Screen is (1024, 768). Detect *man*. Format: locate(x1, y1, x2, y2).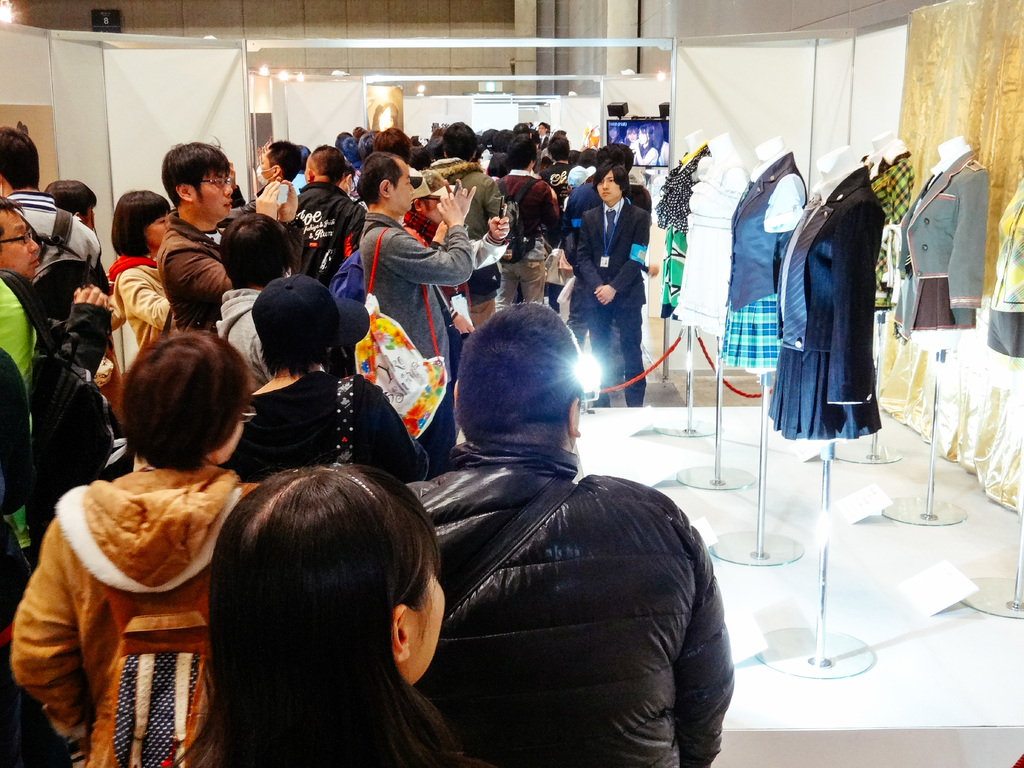
locate(214, 203, 301, 389).
